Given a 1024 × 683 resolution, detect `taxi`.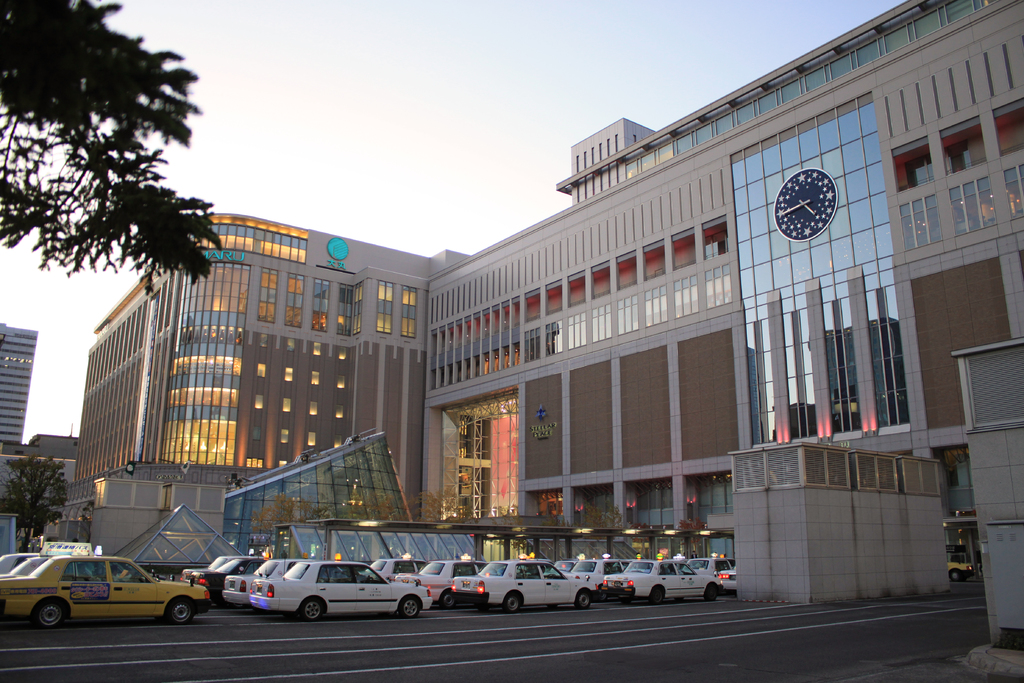
0,545,103,581.
